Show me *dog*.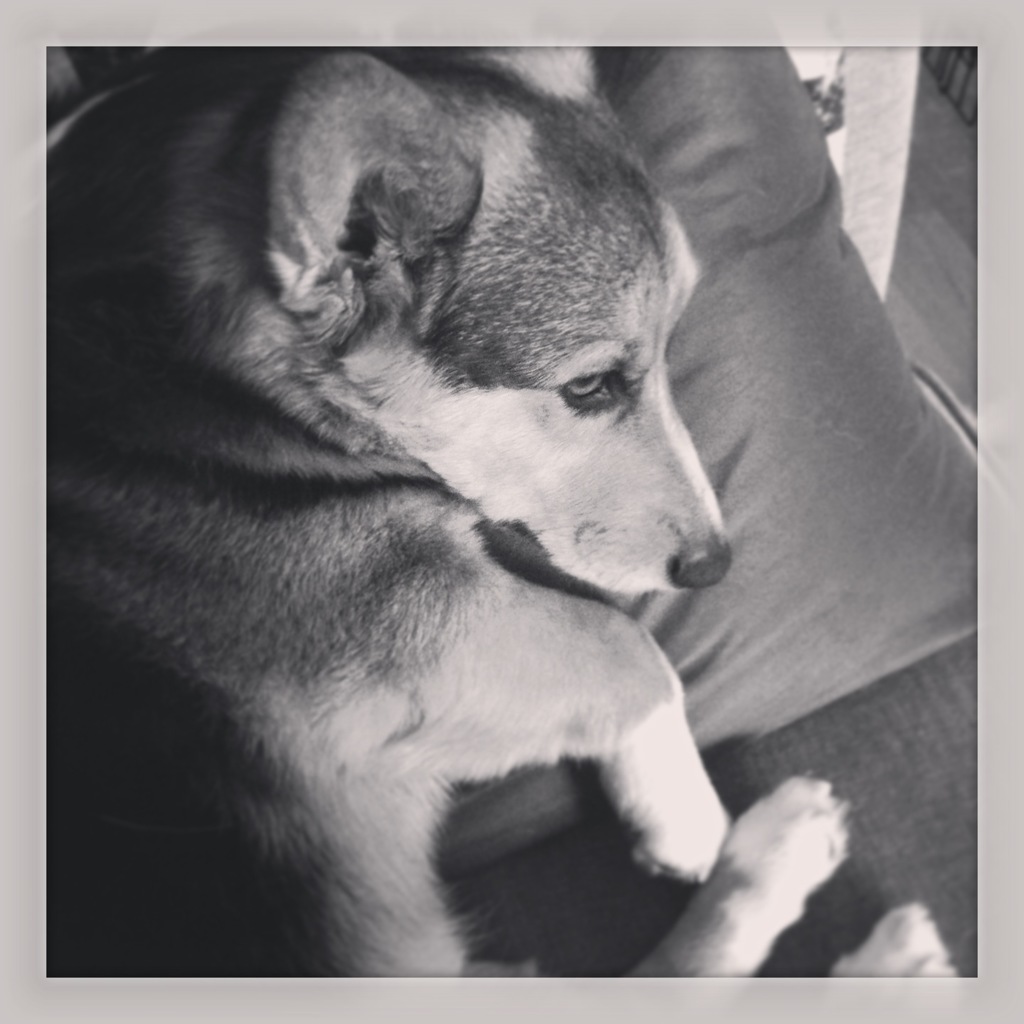
*dog* is here: [x1=45, y1=46, x2=959, y2=974].
